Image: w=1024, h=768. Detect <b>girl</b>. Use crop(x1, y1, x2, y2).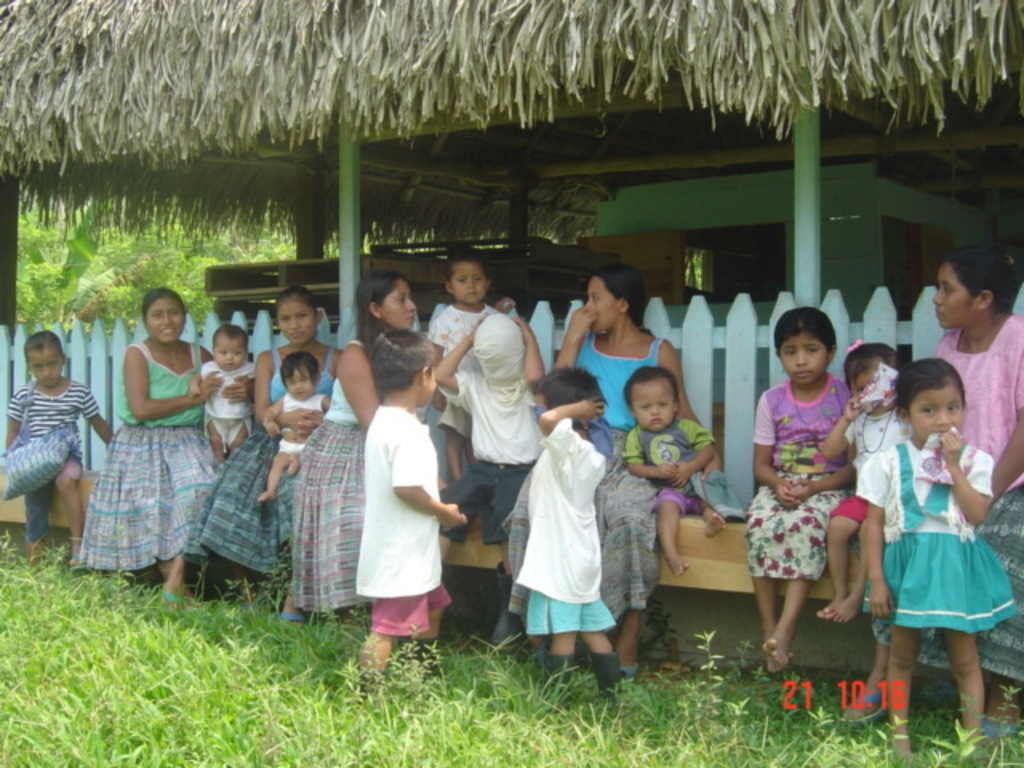
crop(288, 274, 418, 618).
